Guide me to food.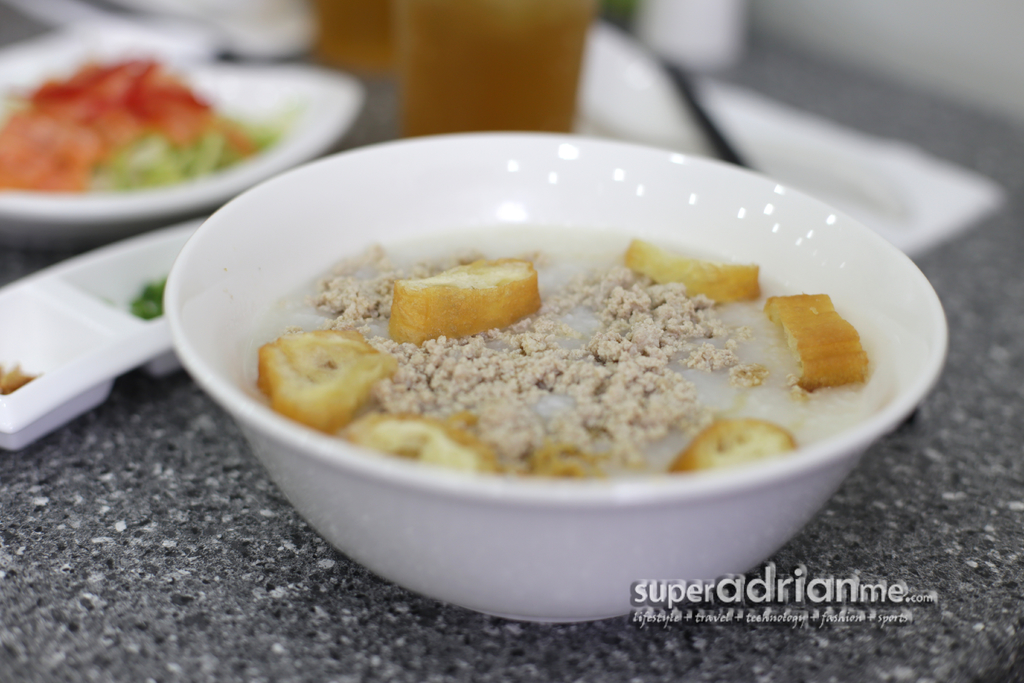
Guidance: l=236, t=215, r=883, b=486.
